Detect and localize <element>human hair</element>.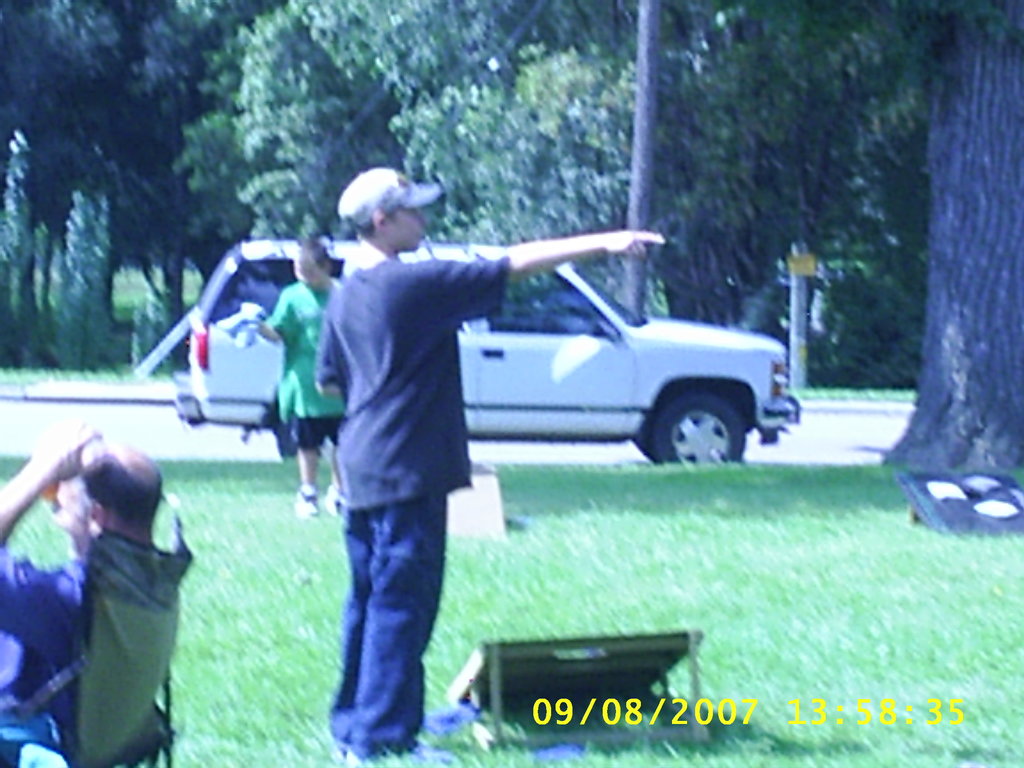
Localized at 348,206,401,236.
